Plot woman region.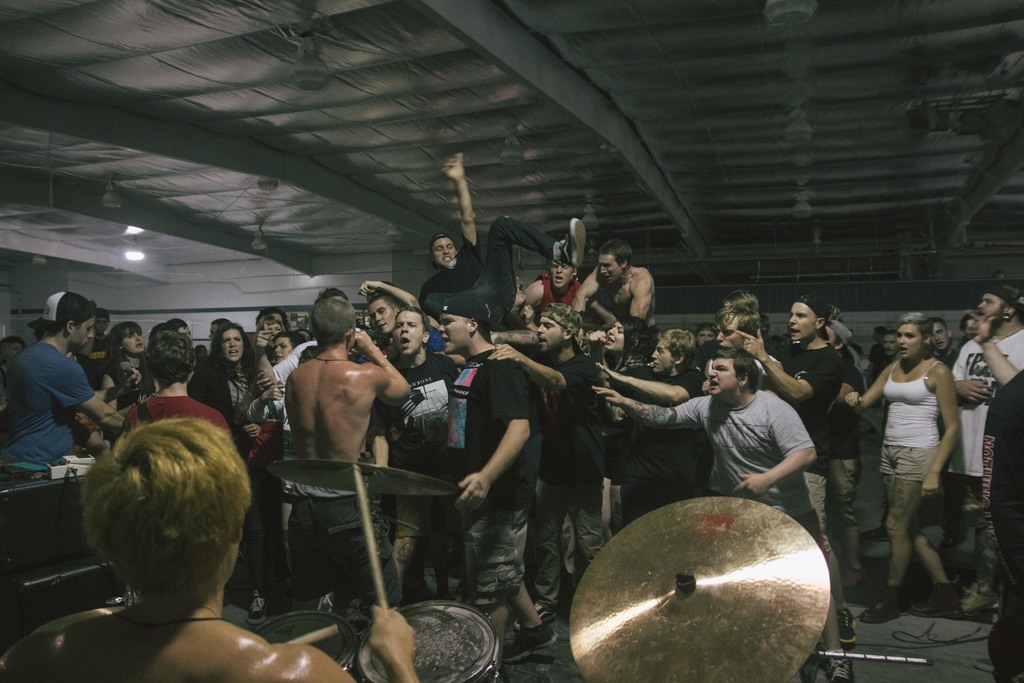
Plotted at x1=600 y1=318 x2=652 y2=372.
